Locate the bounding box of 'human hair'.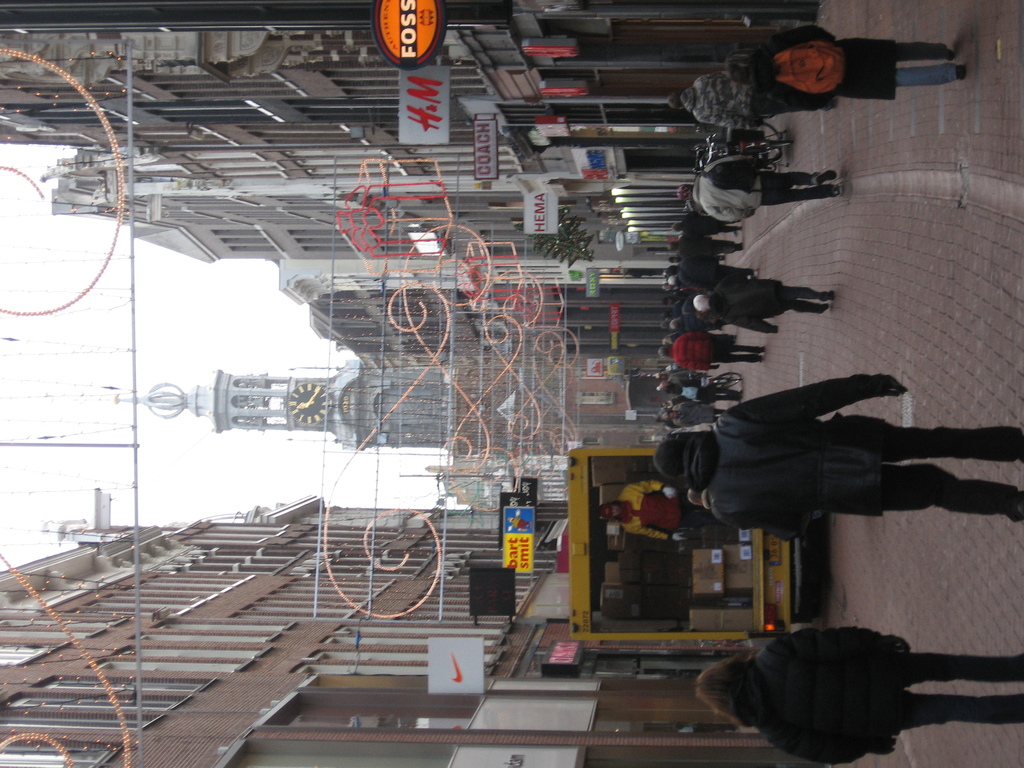
Bounding box: x1=652, y1=436, x2=687, y2=484.
